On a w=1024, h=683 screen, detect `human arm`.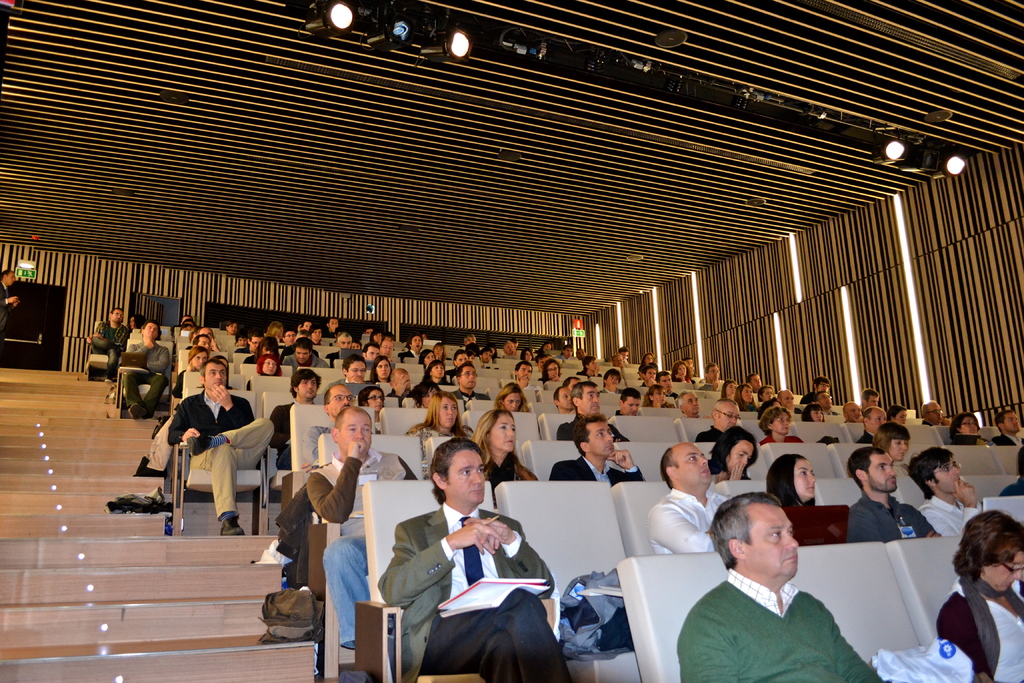
[692, 429, 715, 441].
